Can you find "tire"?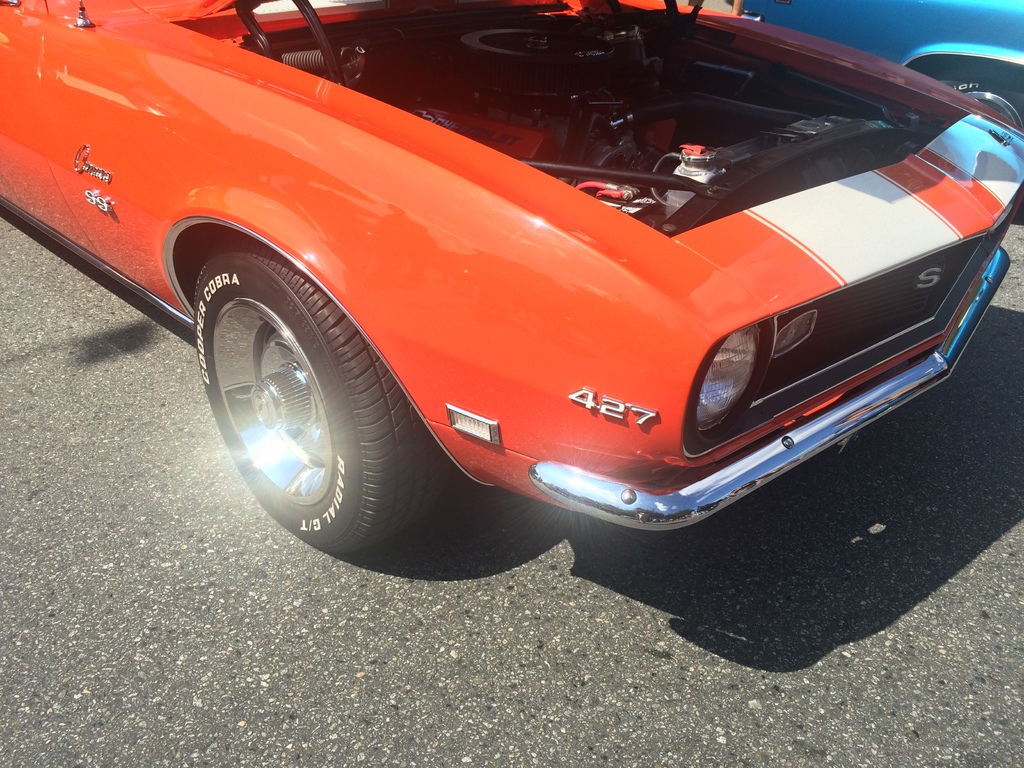
Yes, bounding box: left=935, top=66, right=1023, bottom=210.
